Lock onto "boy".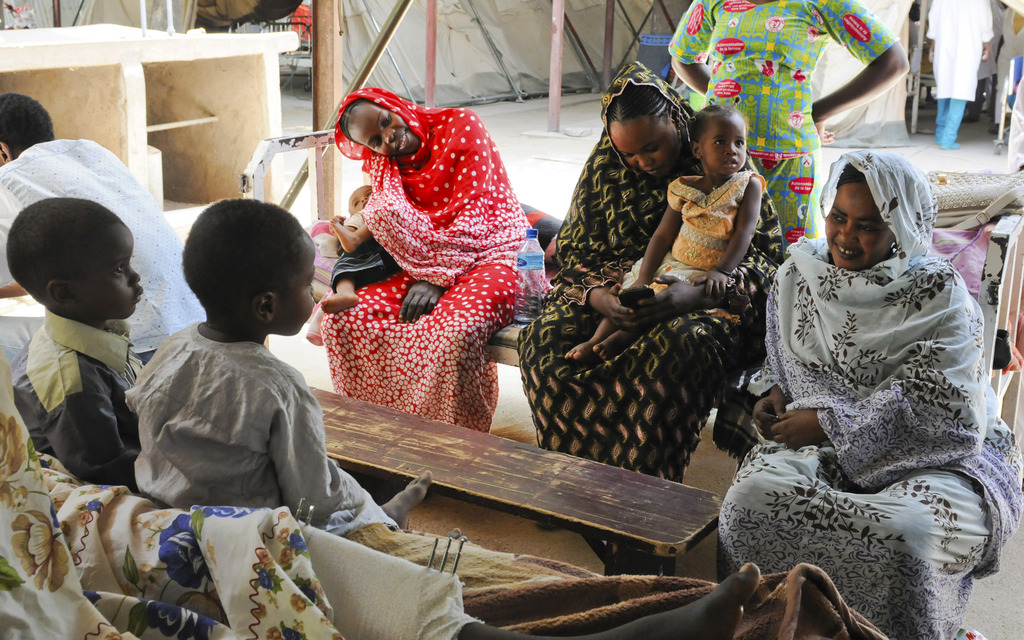
Locked: 9, 198, 144, 489.
